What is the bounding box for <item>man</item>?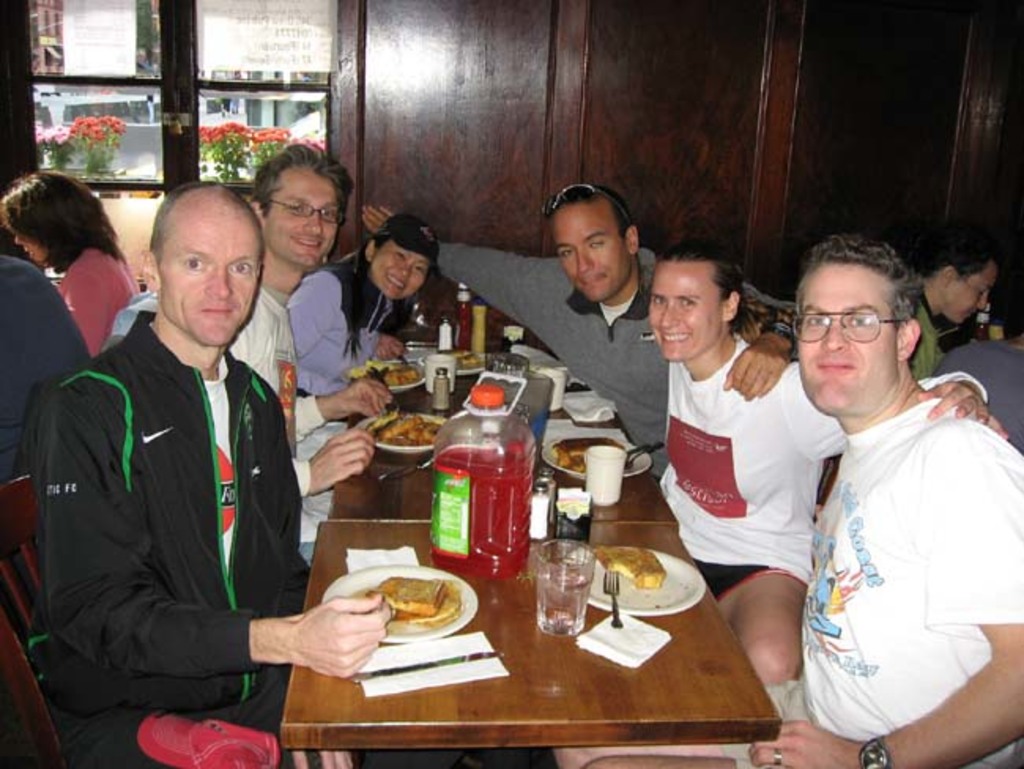
(left=745, top=230, right=1022, bottom=764).
